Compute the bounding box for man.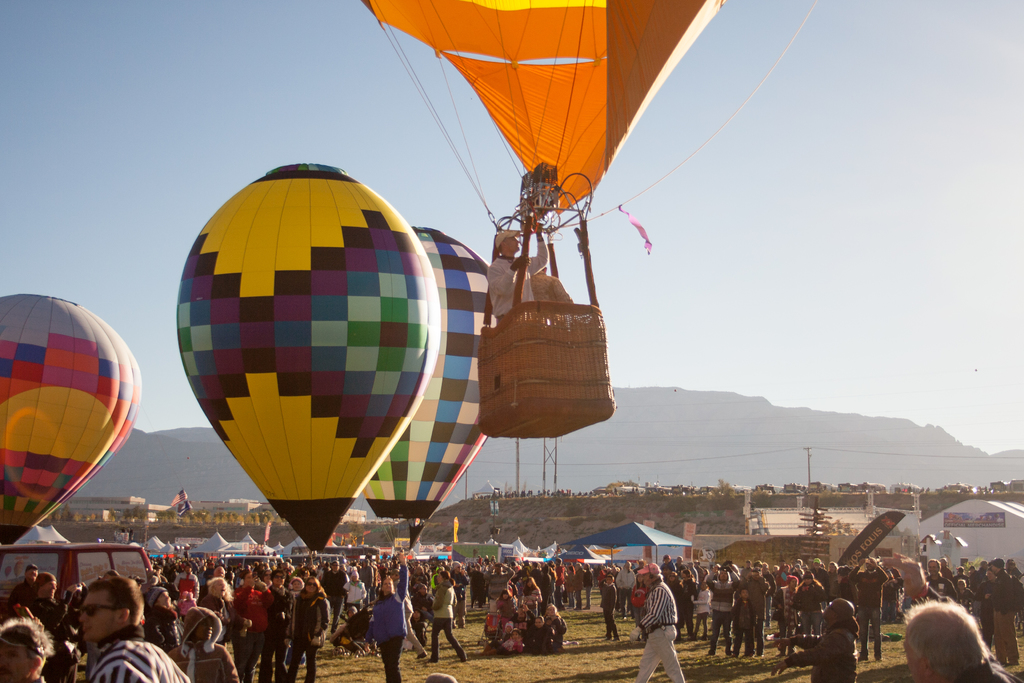
<box>661,555,676,572</box>.
